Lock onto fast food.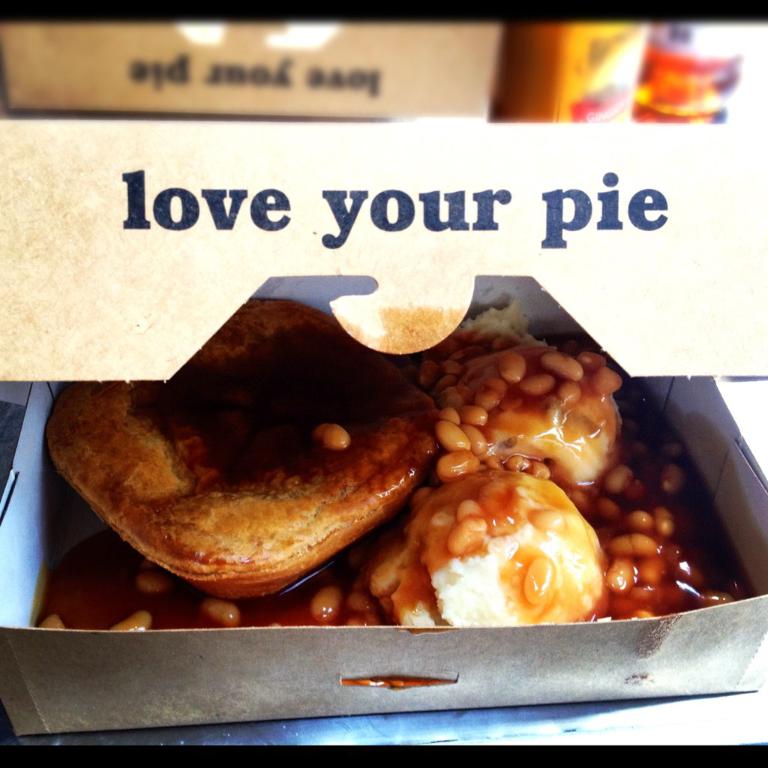
Locked: l=339, t=439, r=632, b=628.
